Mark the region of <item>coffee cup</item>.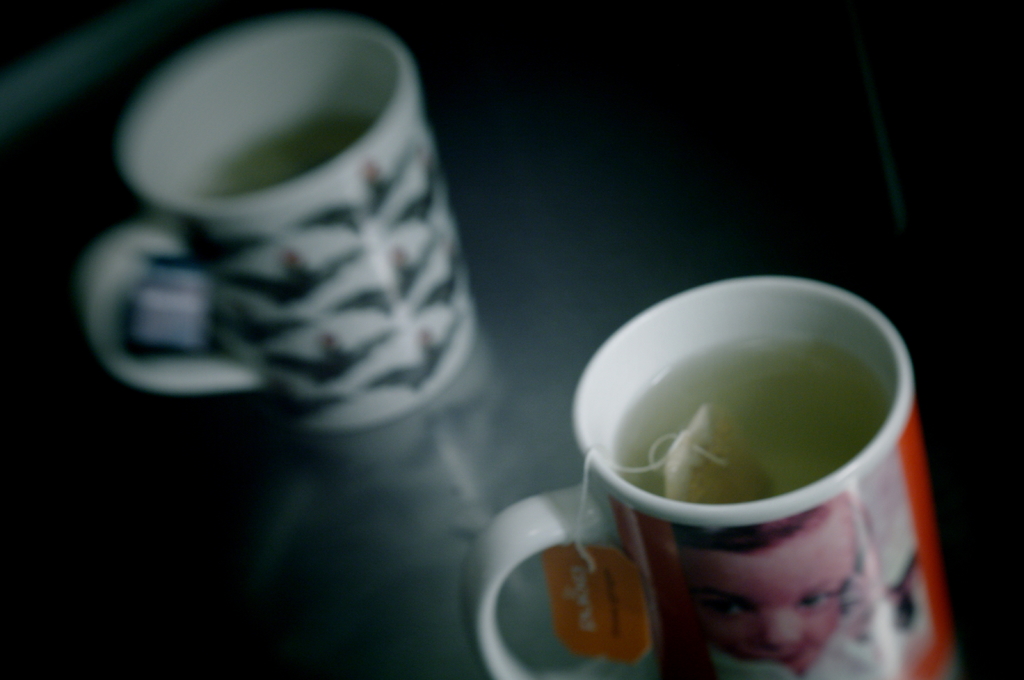
Region: 72/10/483/434.
